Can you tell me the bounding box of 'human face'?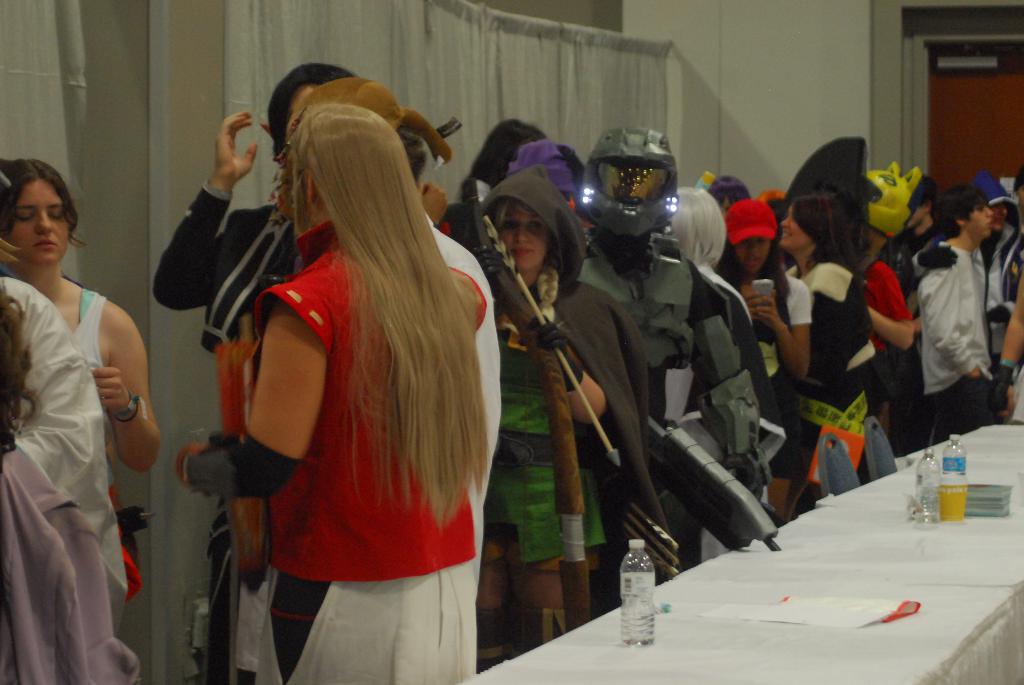
locate(963, 200, 993, 235).
